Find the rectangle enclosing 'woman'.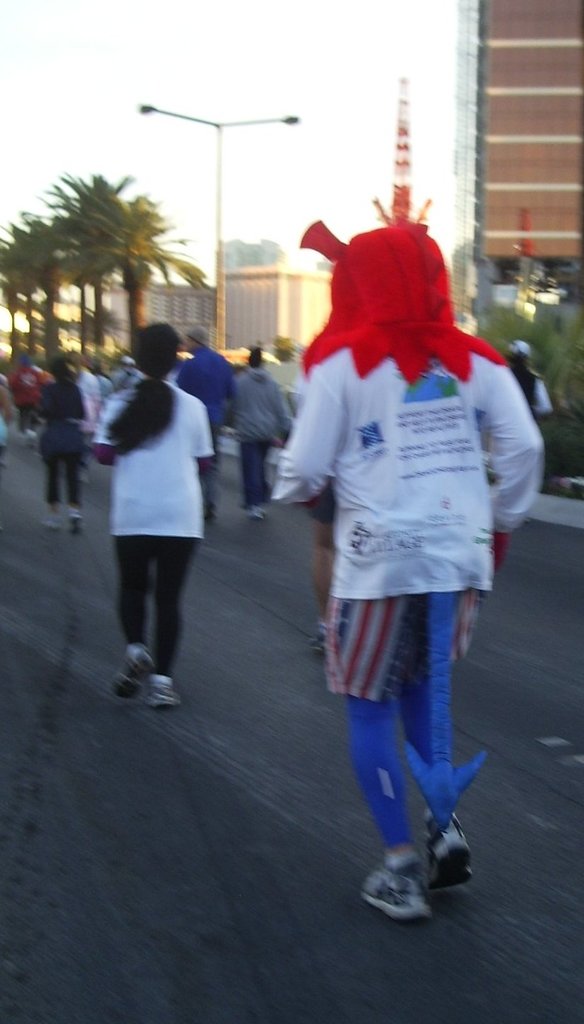
crop(86, 319, 217, 714).
